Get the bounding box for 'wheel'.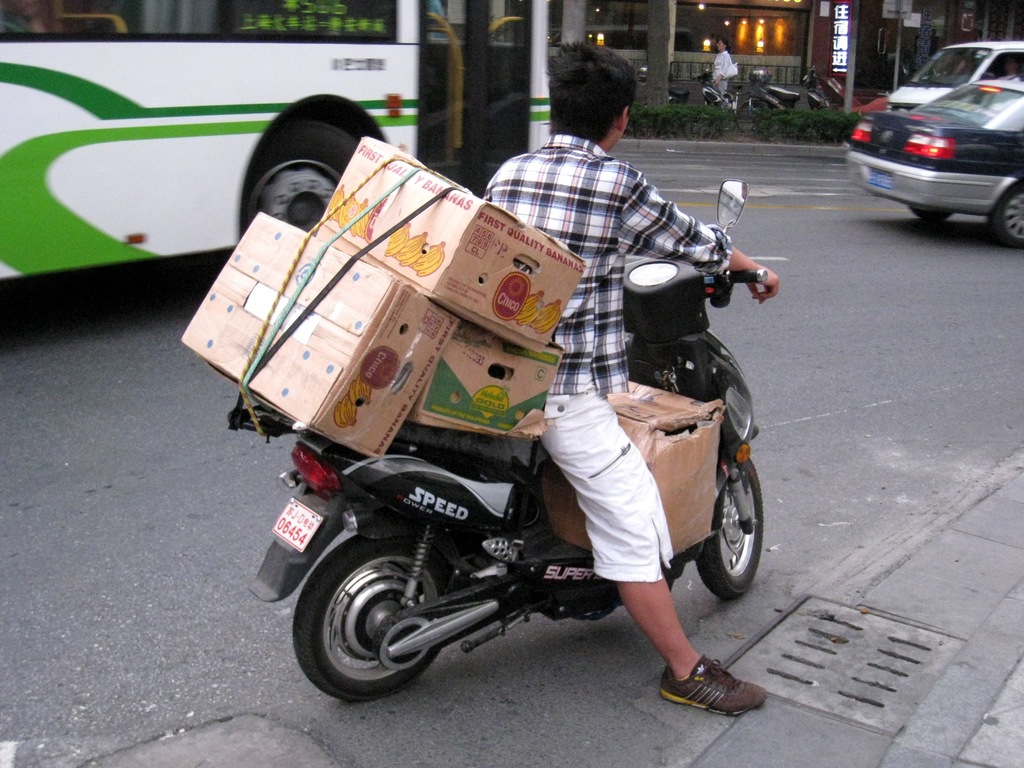
[241,120,358,232].
